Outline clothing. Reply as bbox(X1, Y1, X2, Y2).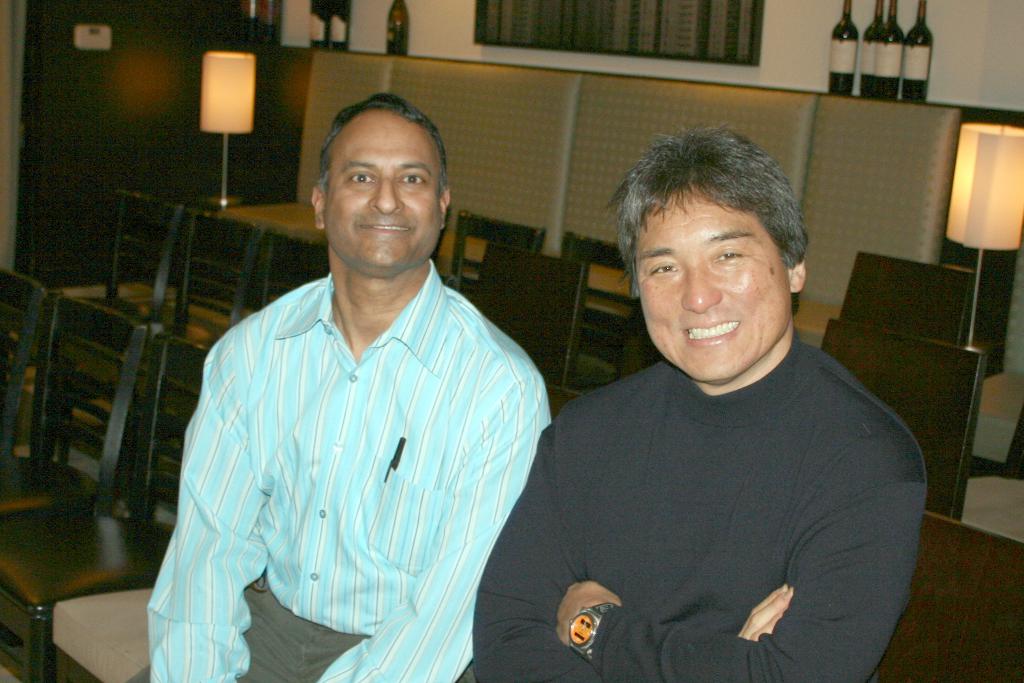
bbox(486, 279, 930, 676).
